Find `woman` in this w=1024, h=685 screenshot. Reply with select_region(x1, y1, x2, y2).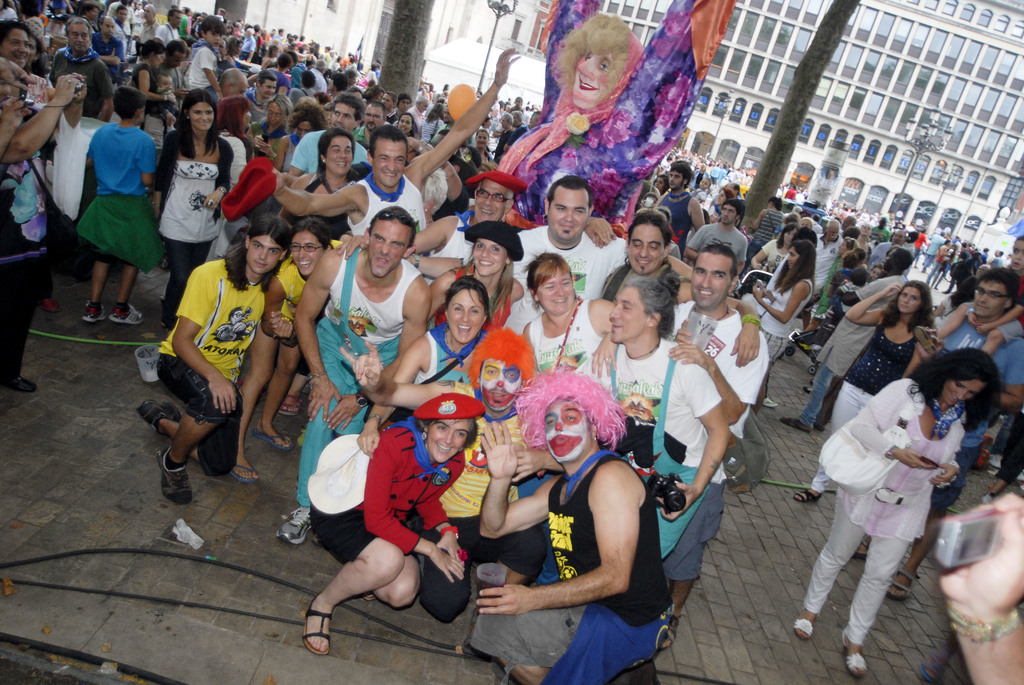
select_region(390, 109, 422, 155).
